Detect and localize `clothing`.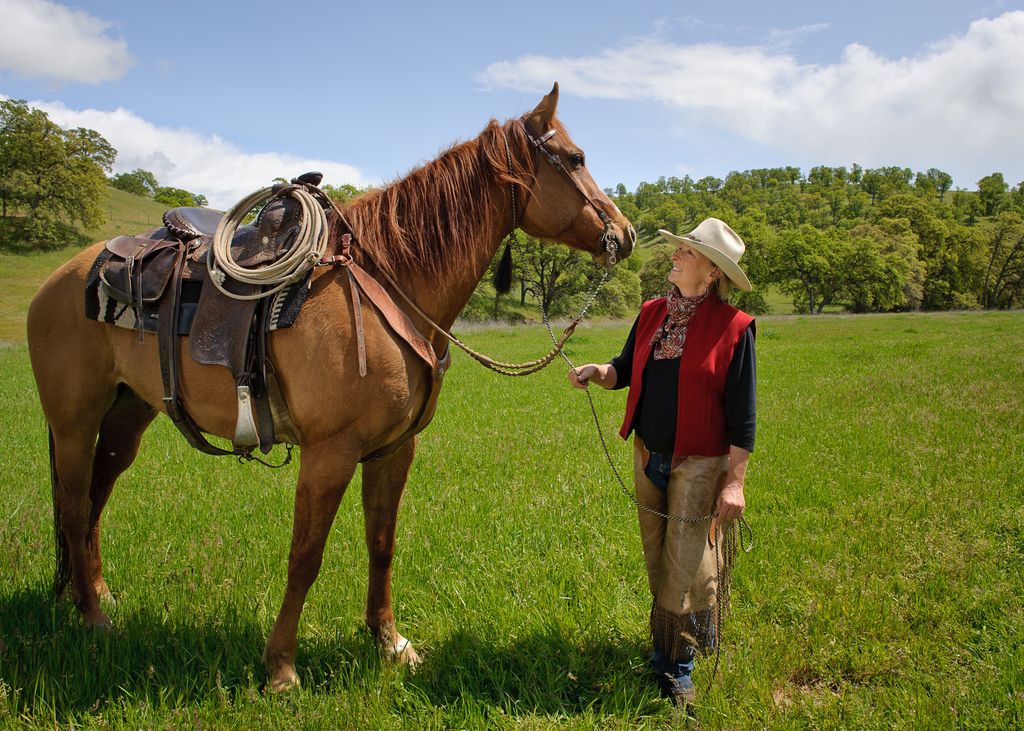
Localized at 596:285:746:659.
